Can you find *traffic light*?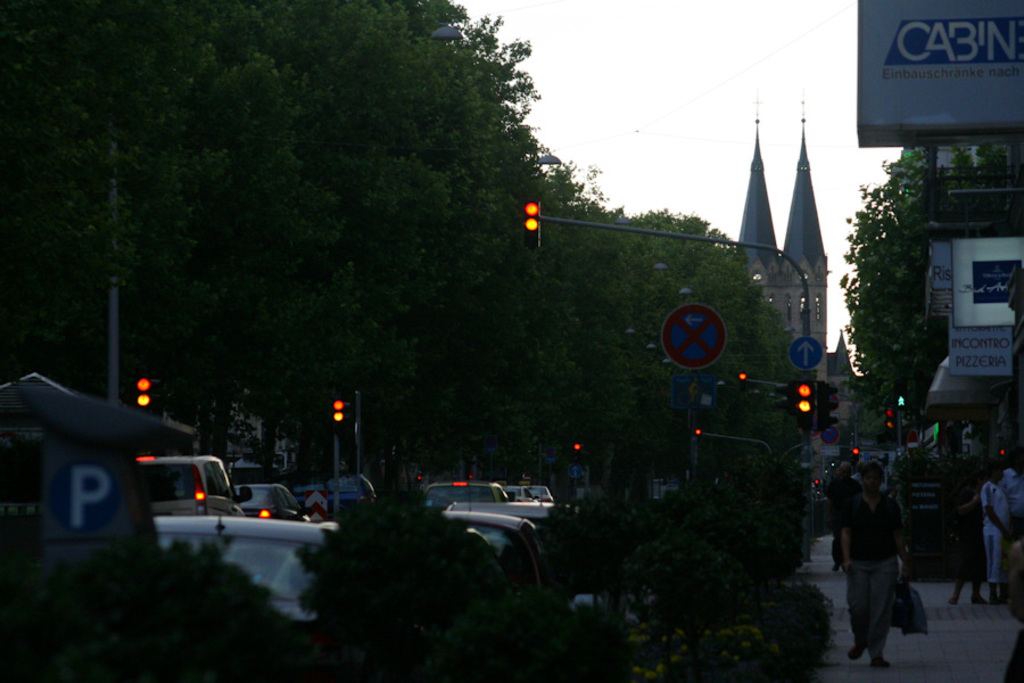
Yes, bounding box: 525:195:545:250.
